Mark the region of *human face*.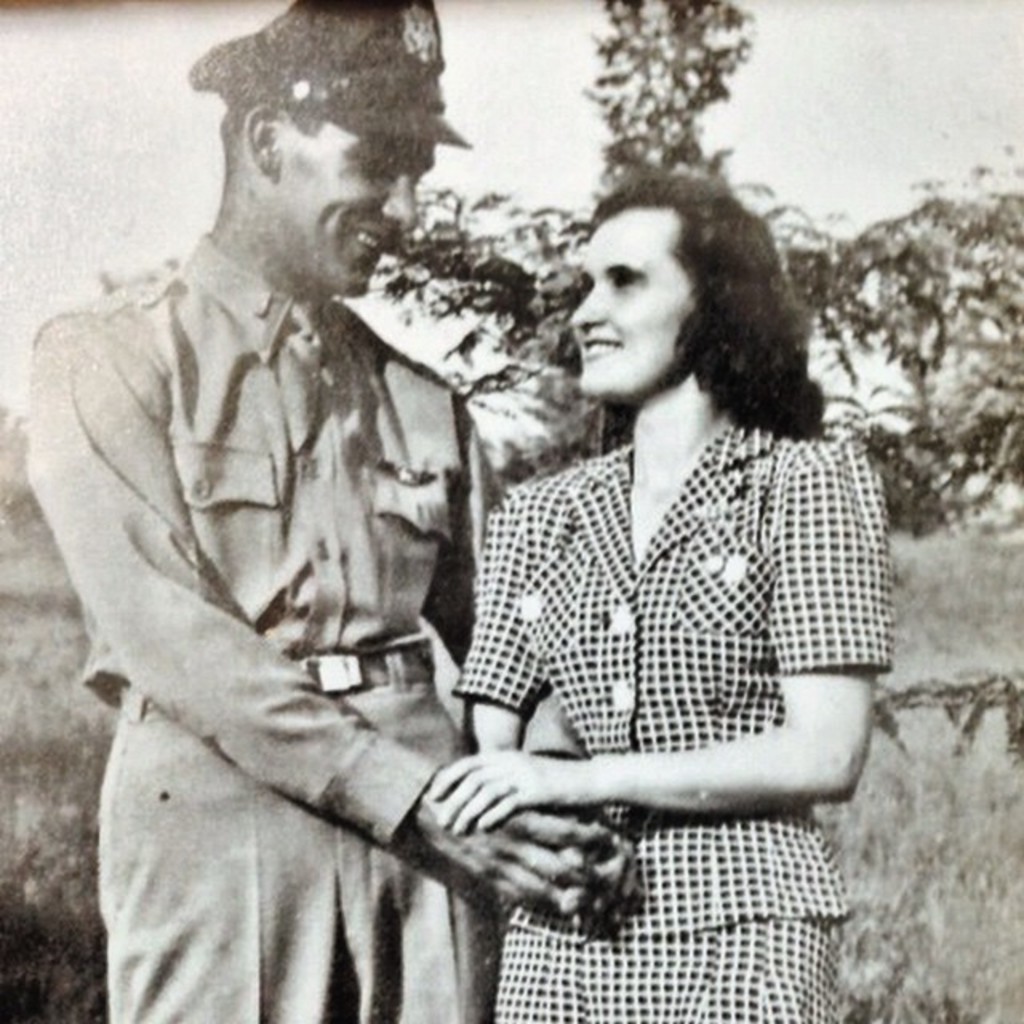
Region: x1=568, y1=206, x2=698, y2=403.
